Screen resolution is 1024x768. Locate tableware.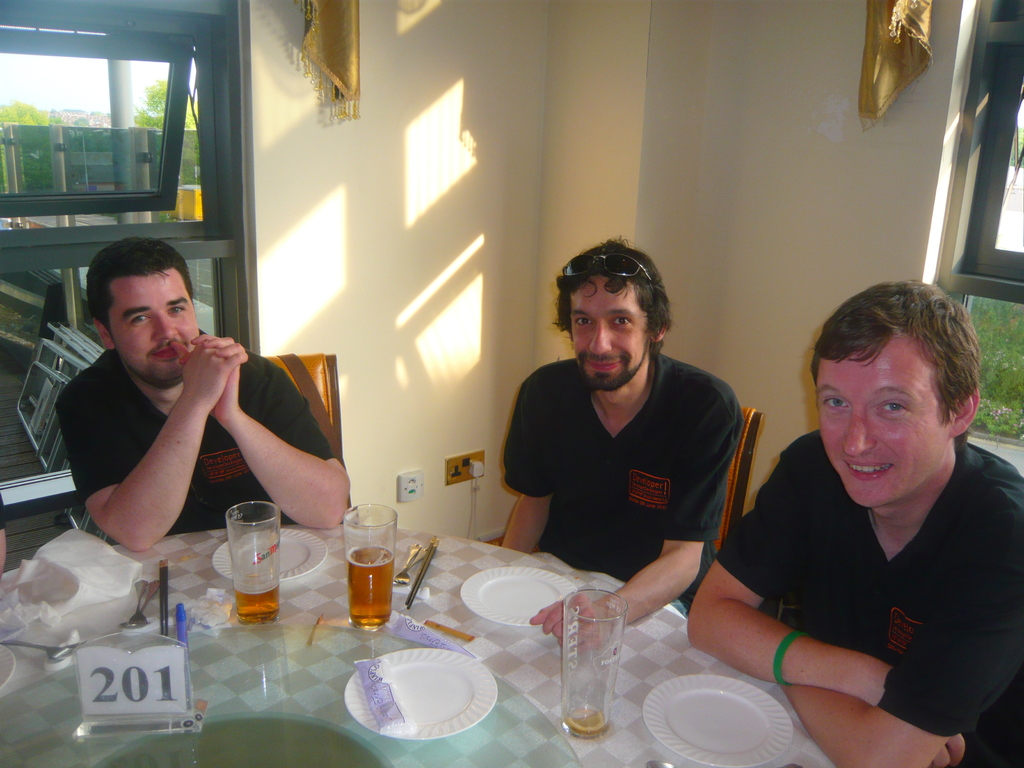
x1=562, y1=588, x2=629, y2=742.
